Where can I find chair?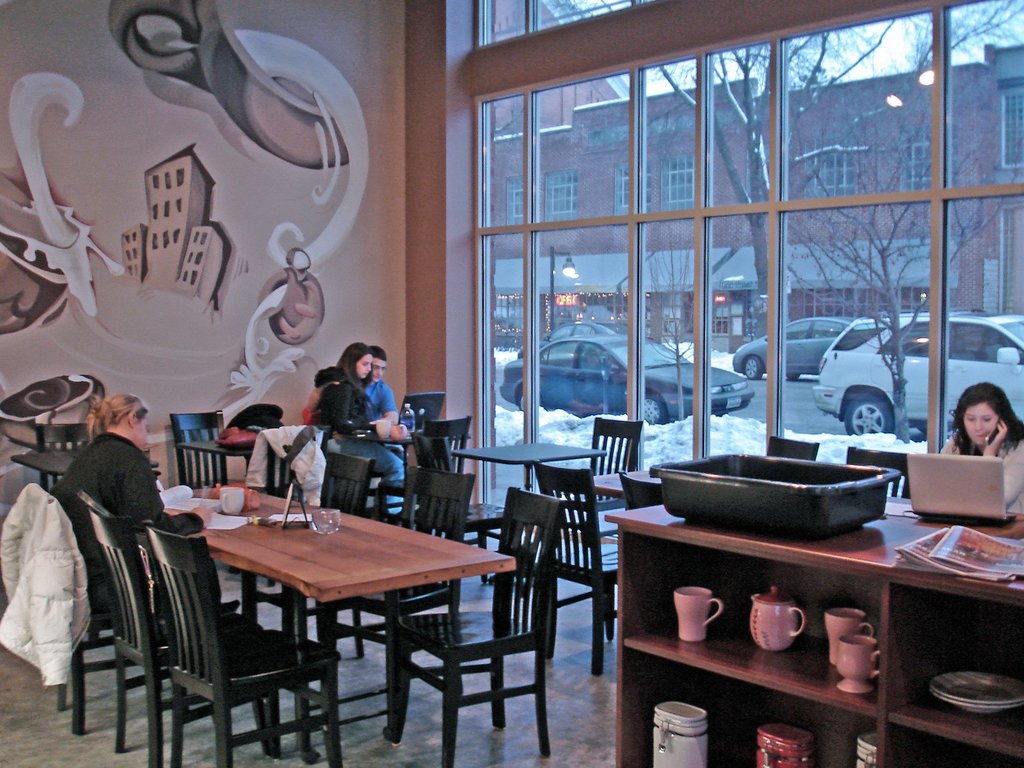
You can find it at 849, 442, 912, 497.
